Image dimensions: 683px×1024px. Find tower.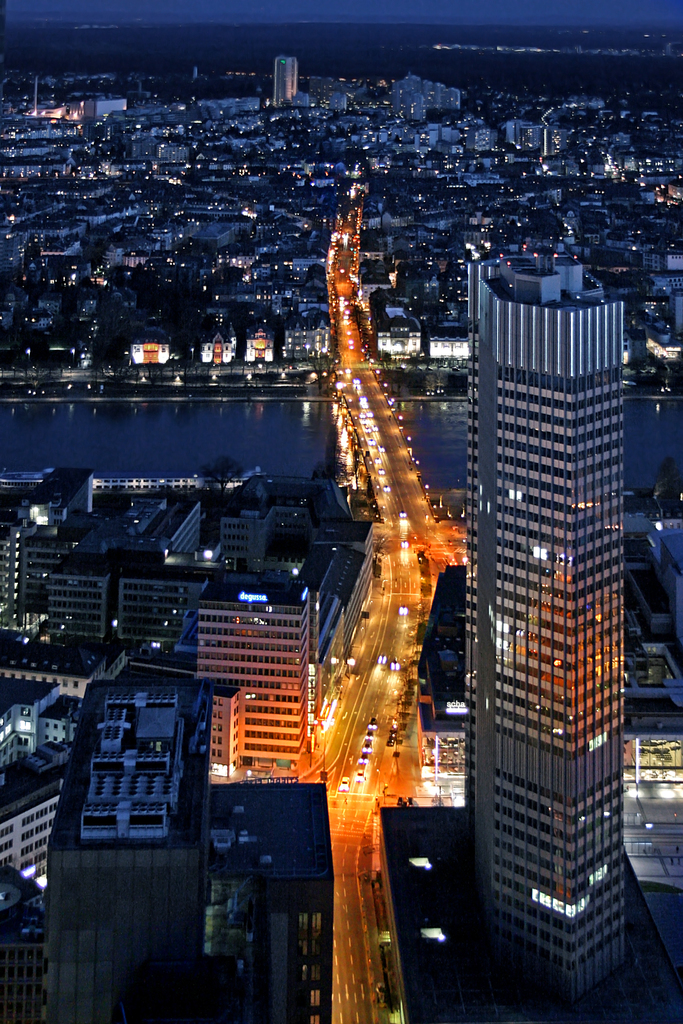
left=195, top=572, right=311, bottom=777.
